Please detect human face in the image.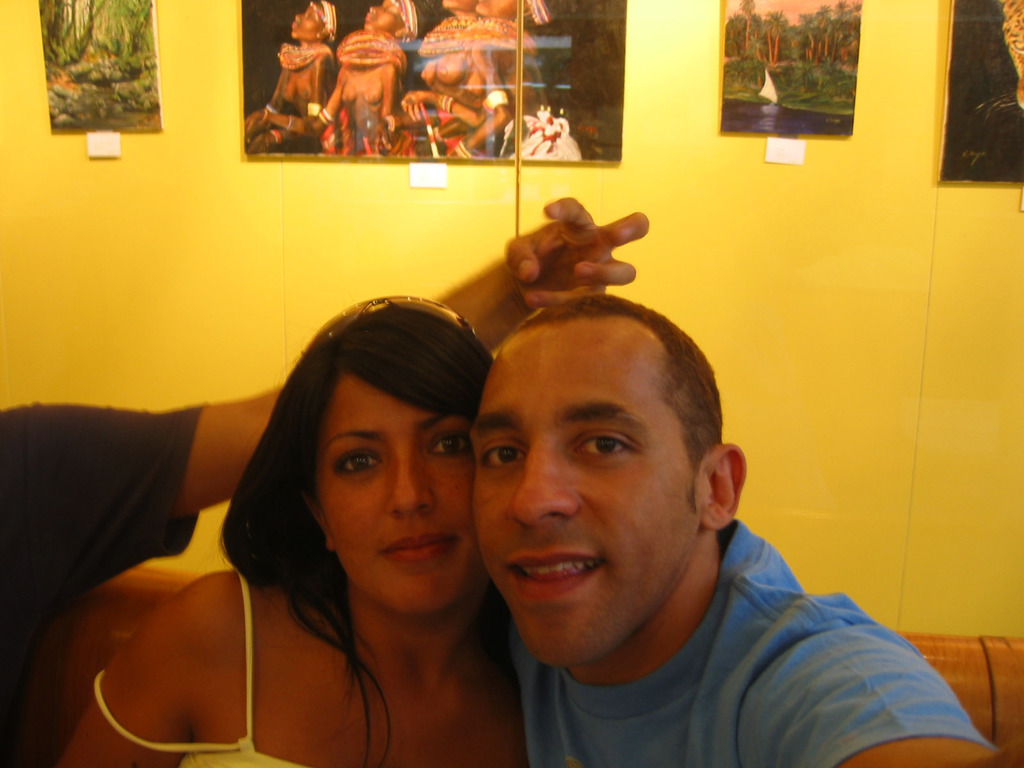
left=314, top=372, right=469, bottom=616.
